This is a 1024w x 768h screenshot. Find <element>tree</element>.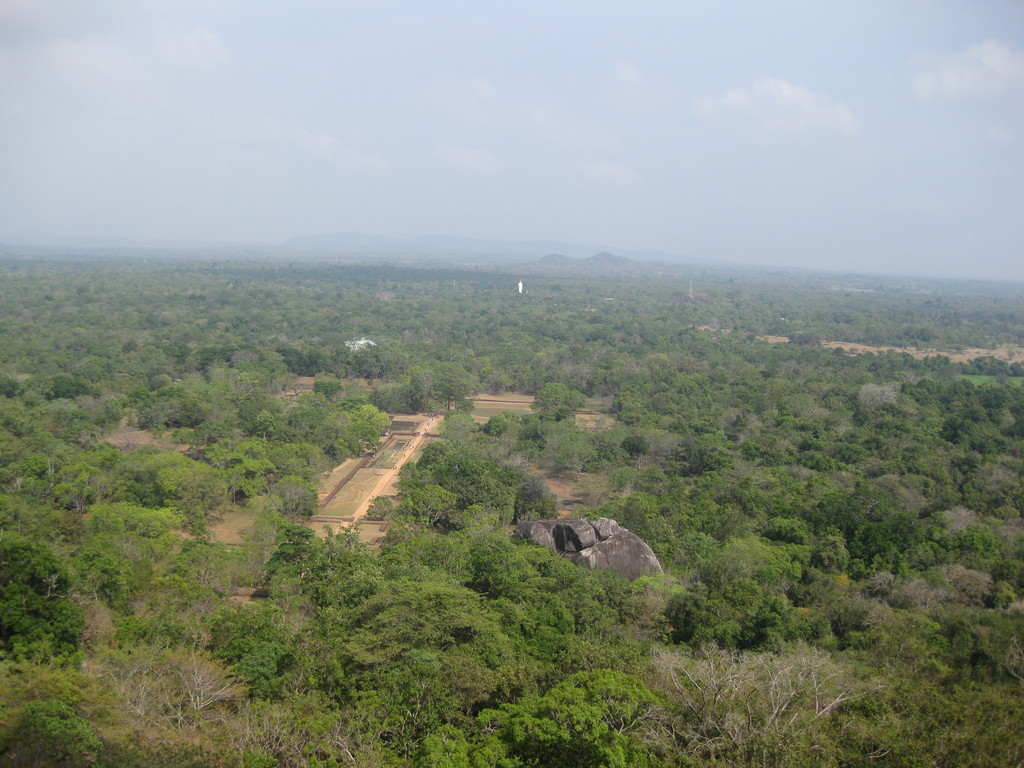
Bounding box: <region>465, 659, 661, 767</region>.
